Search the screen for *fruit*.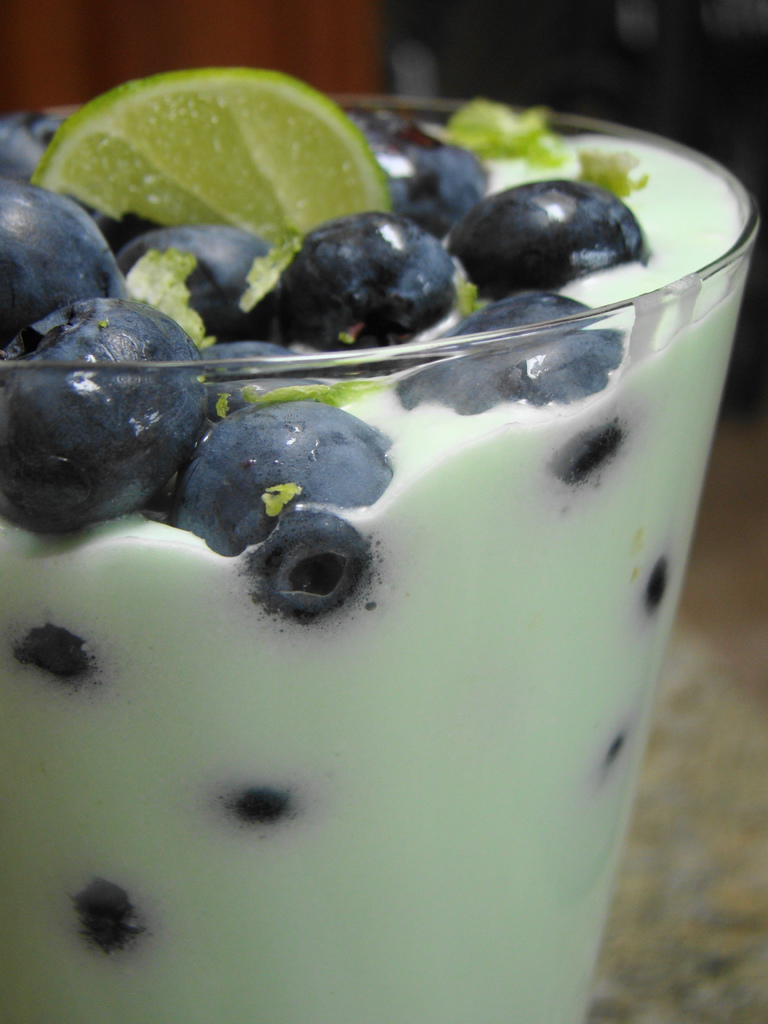
Found at 646,554,674,604.
